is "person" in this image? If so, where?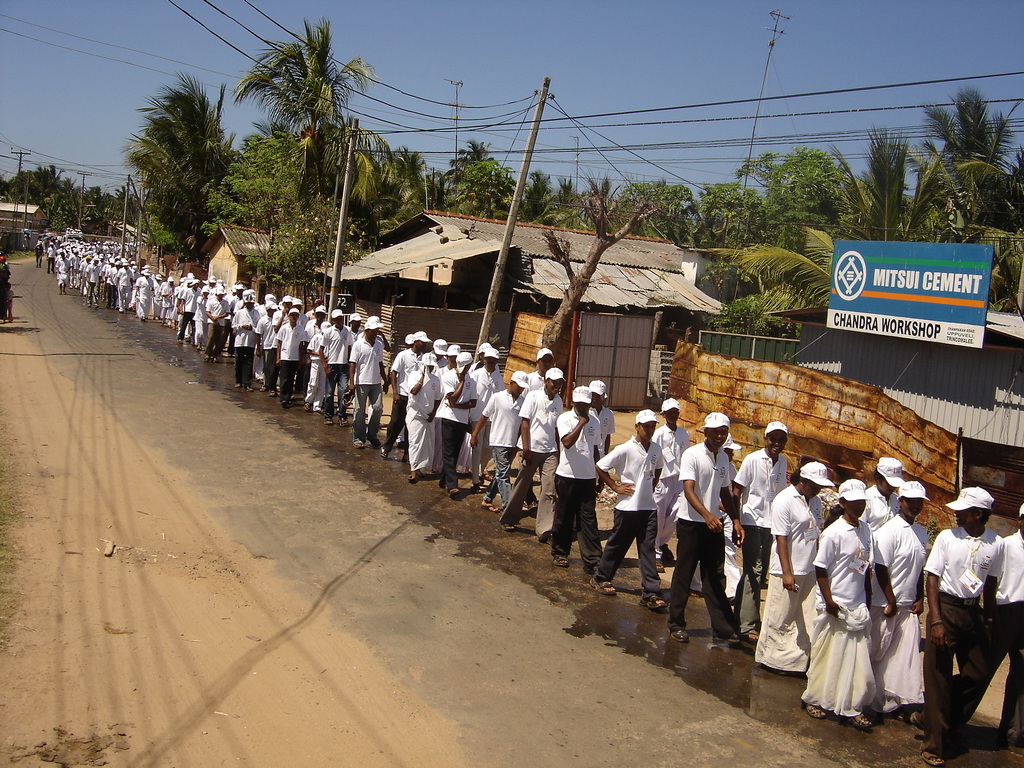
Yes, at [469,346,497,490].
